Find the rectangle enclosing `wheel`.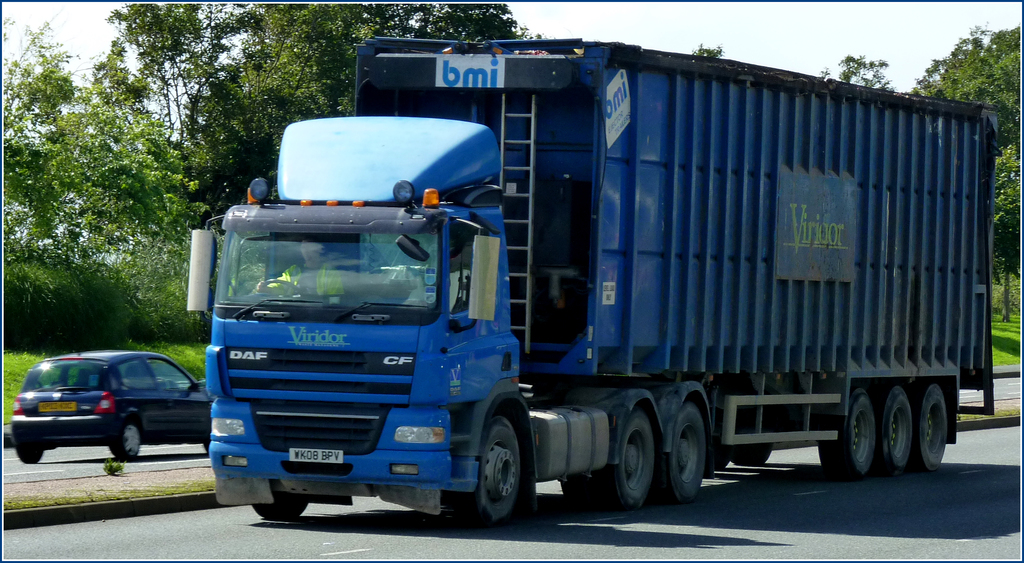
{"x1": 650, "y1": 402, "x2": 710, "y2": 511}.
